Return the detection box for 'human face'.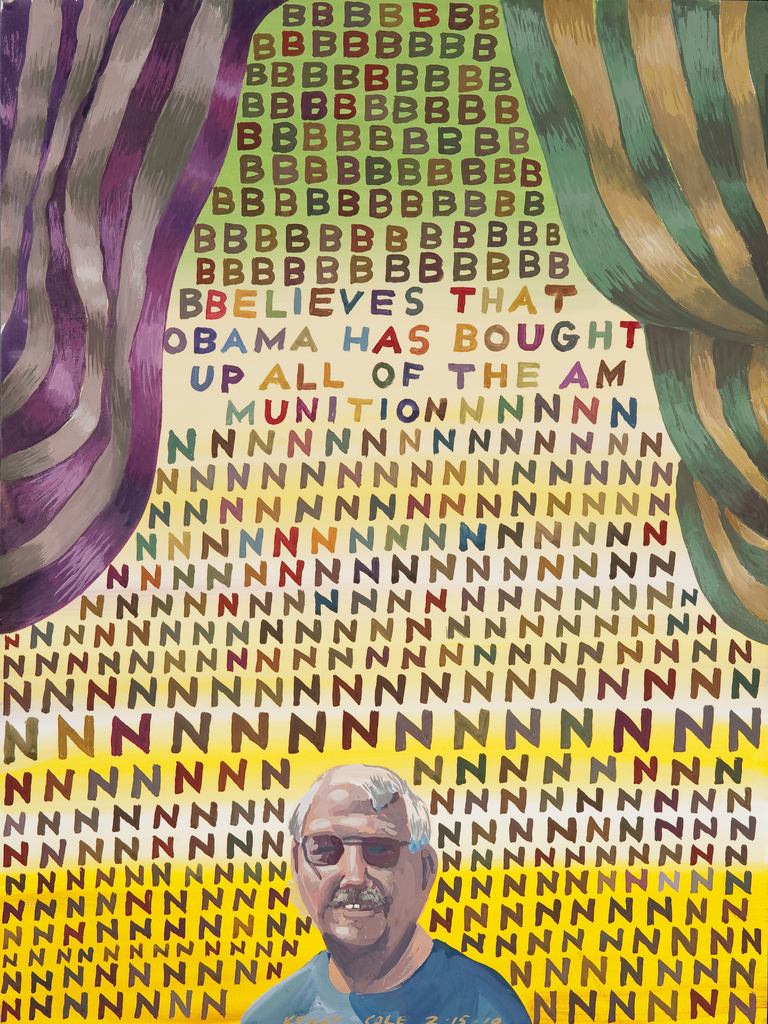
[294, 778, 423, 953].
